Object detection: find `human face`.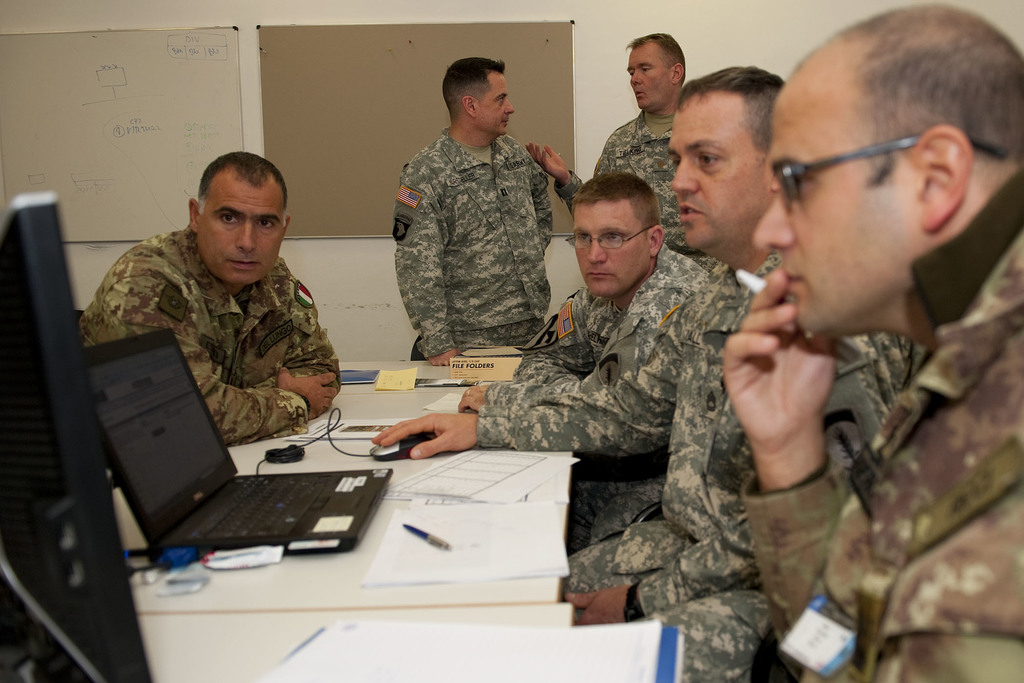
rect(628, 45, 673, 114).
